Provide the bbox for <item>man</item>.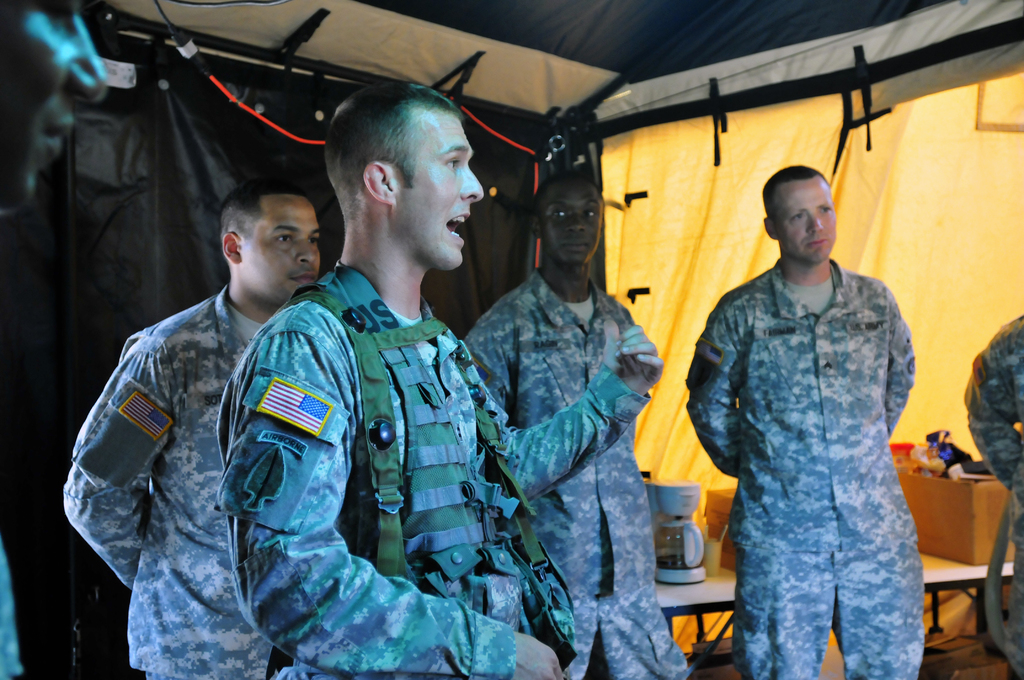
l=696, t=140, r=943, b=679.
